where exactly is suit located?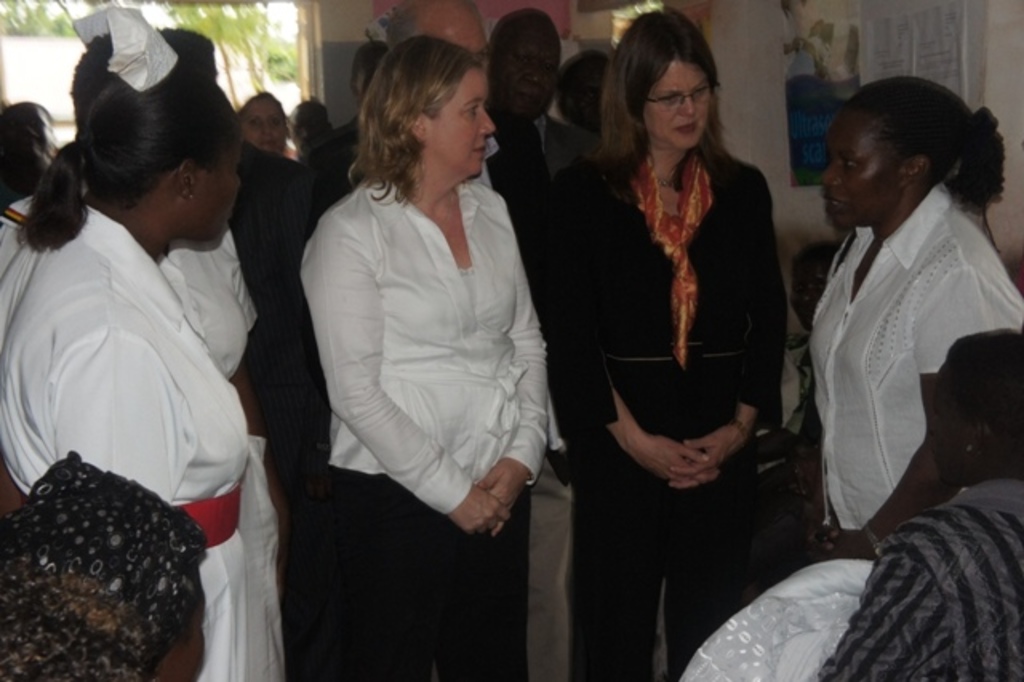
Its bounding box is [left=323, top=175, right=558, bottom=680].
